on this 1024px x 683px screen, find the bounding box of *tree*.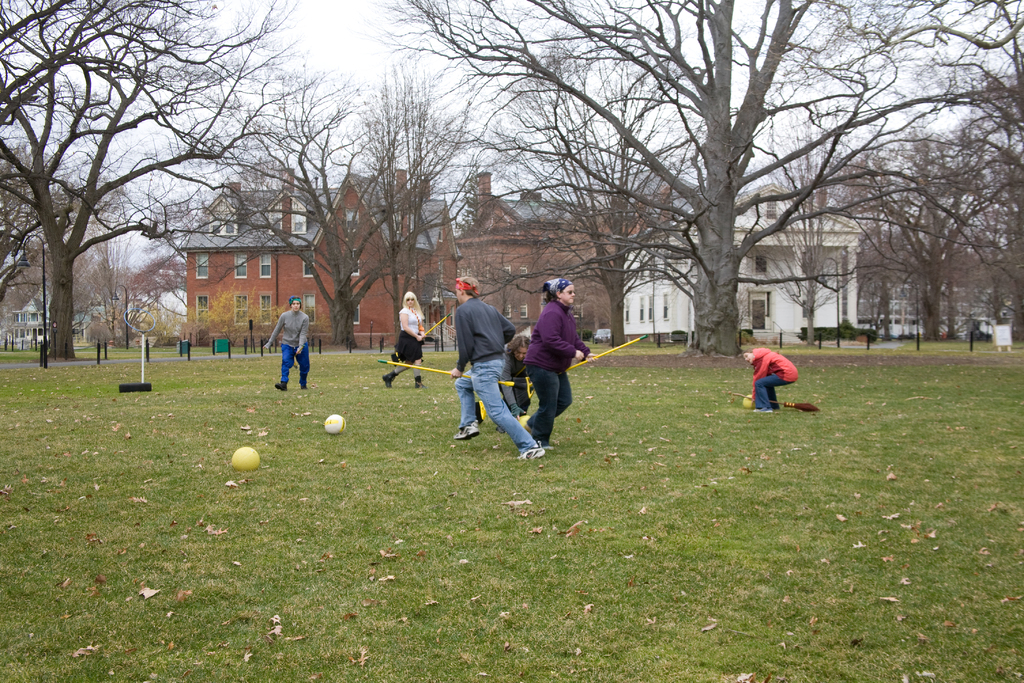
Bounding box: 456 48 703 346.
